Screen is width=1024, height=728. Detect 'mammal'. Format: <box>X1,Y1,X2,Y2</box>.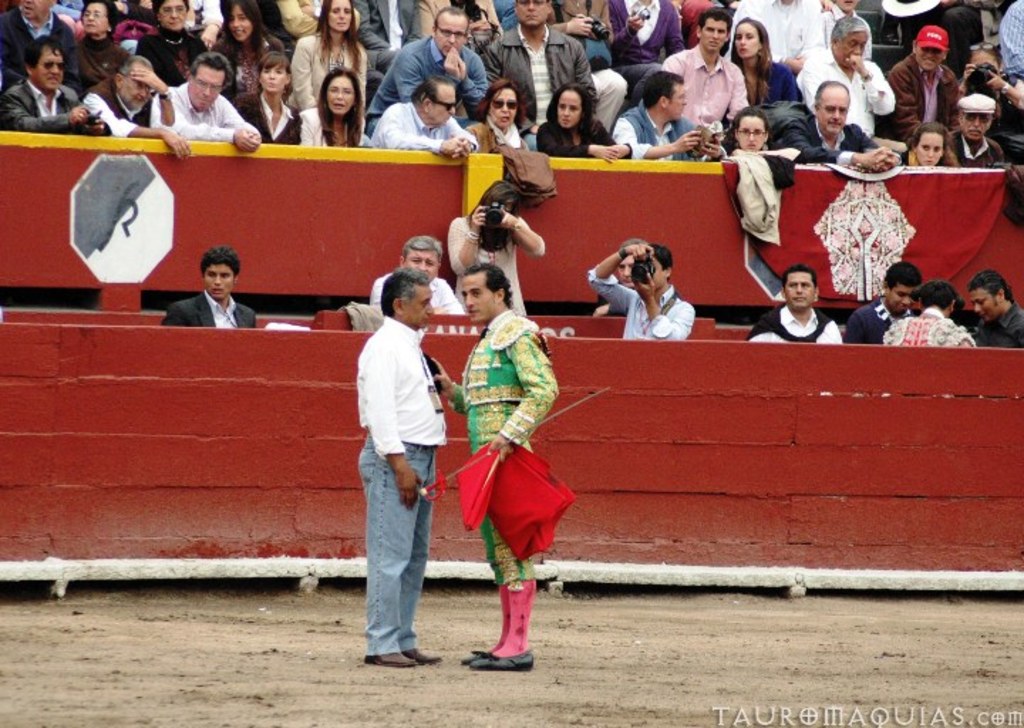
<box>73,50,192,154</box>.
